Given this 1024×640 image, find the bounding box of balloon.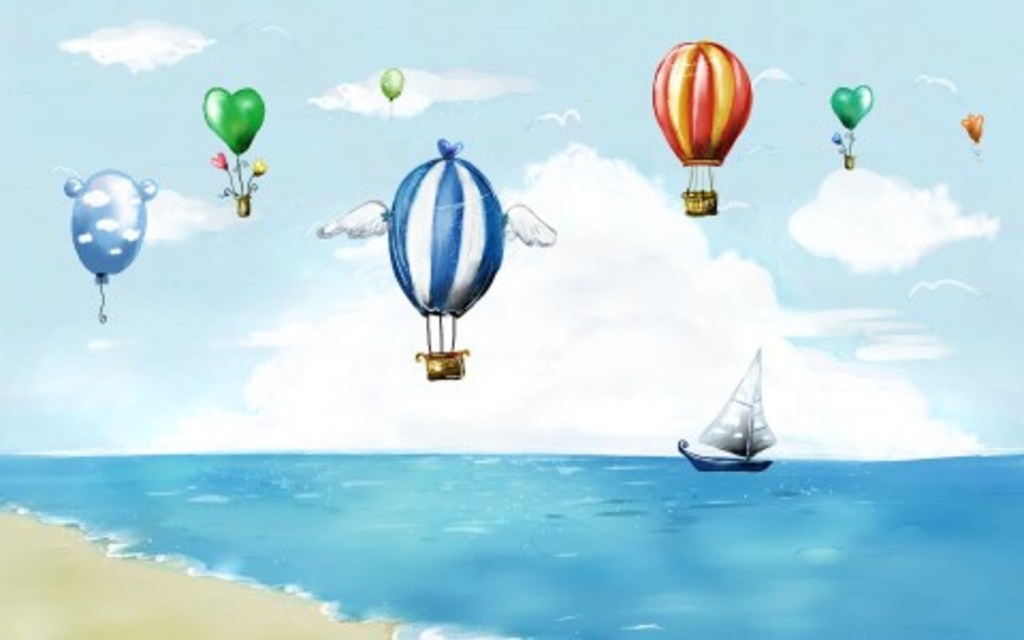
(384, 64, 403, 96).
